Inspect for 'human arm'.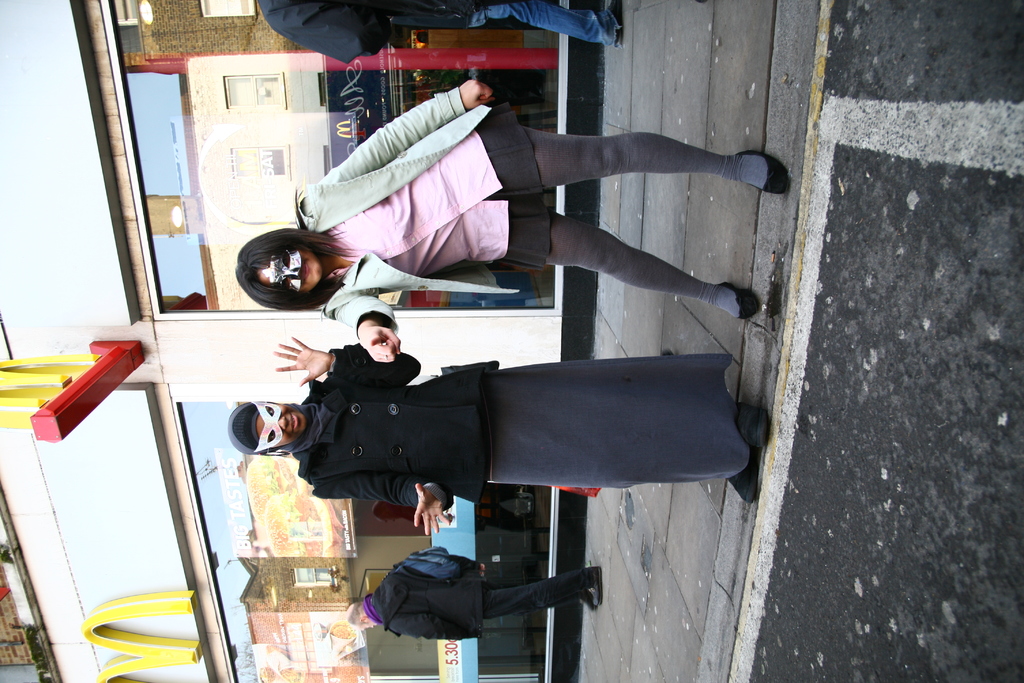
Inspection: <bbox>334, 293, 404, 367</bbox>.
